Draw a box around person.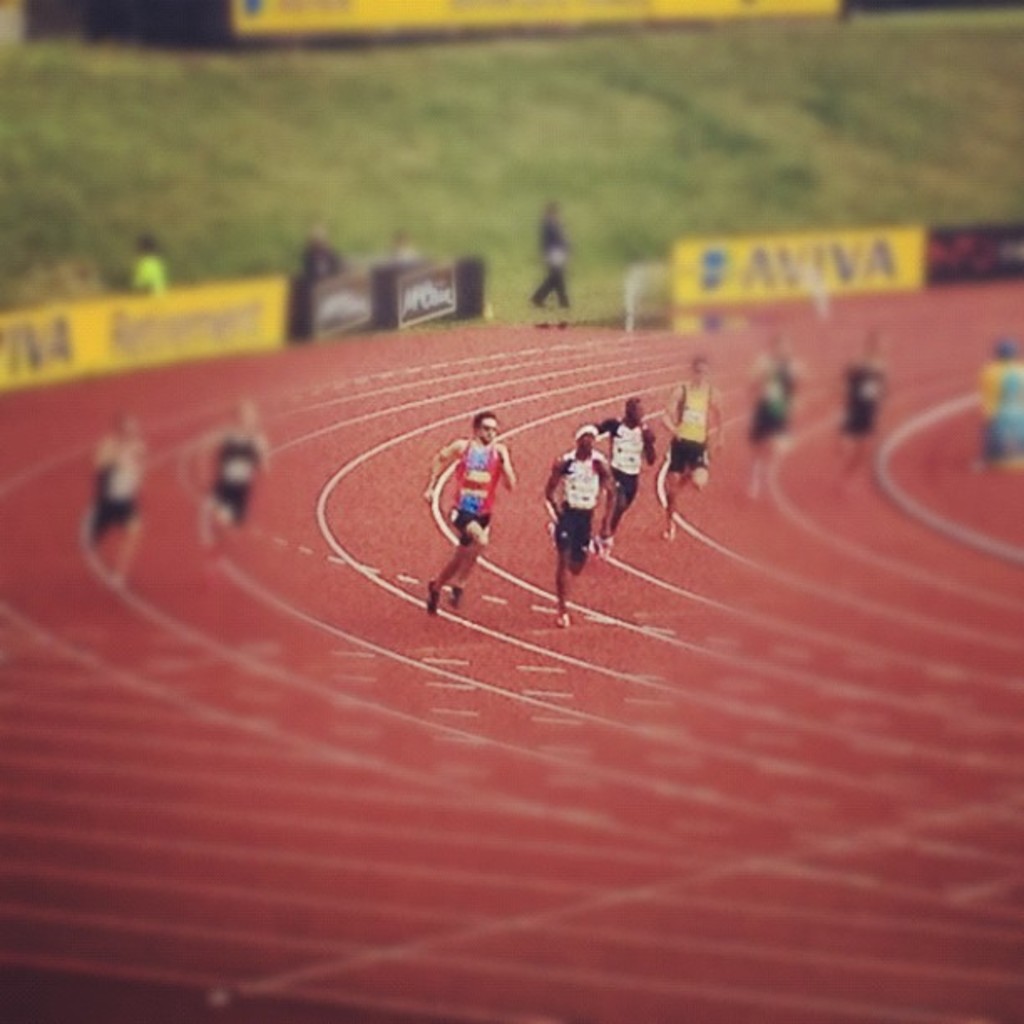
(835,331,890,465).
